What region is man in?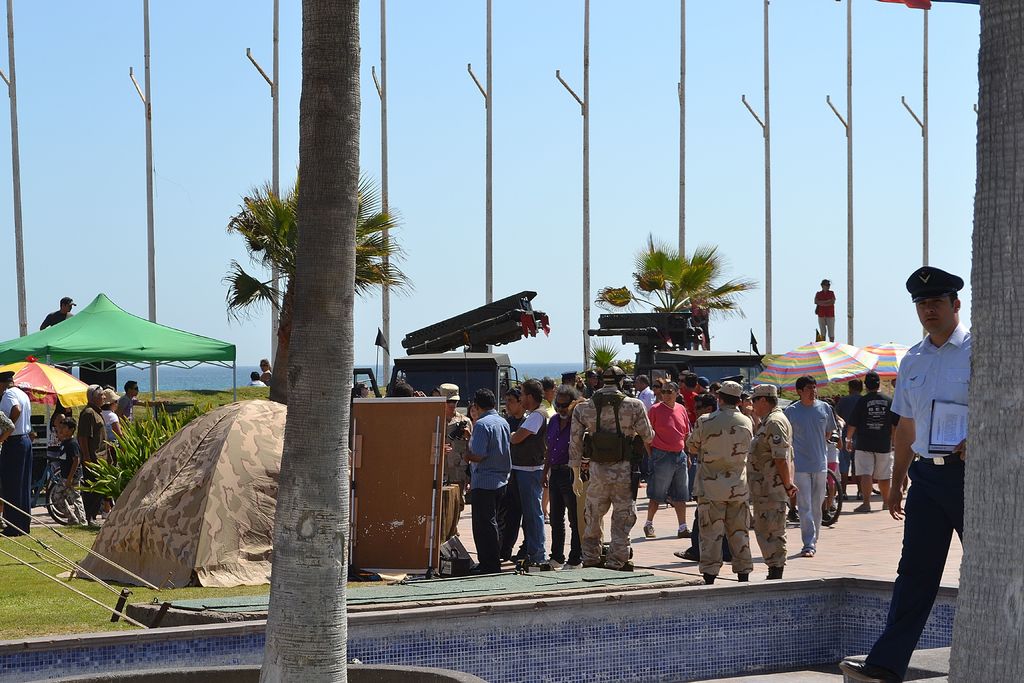
[left=76, top=374, right=114, bottom=516].
